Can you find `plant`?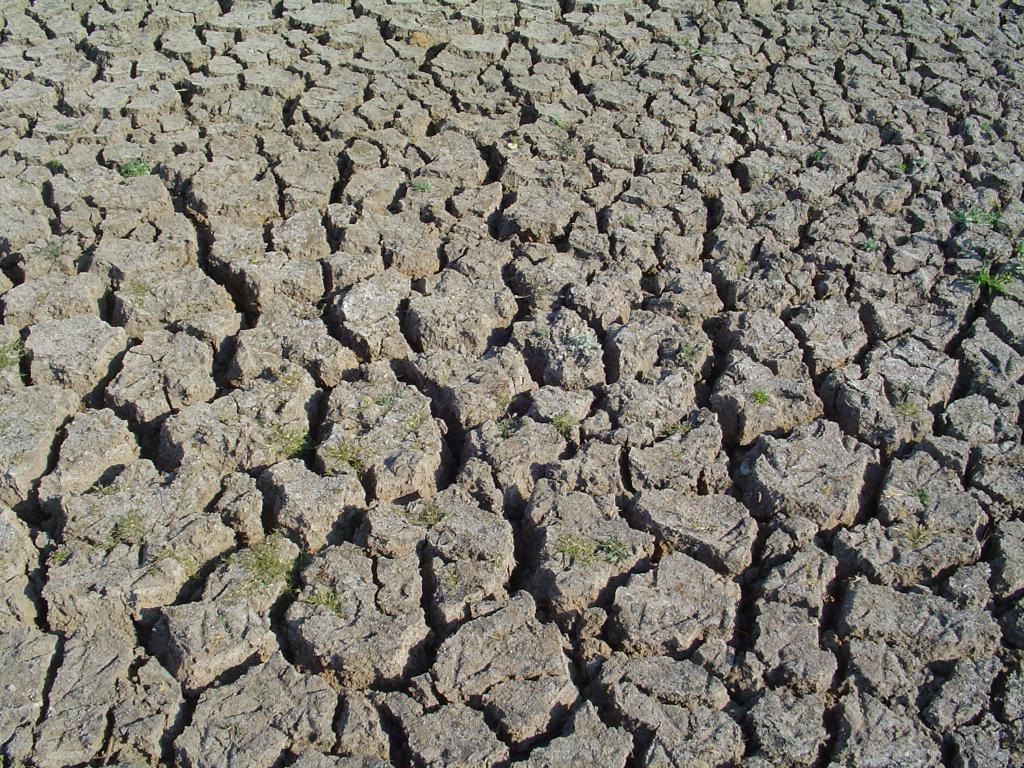
Yes, bounding box: x1=805 y1=145 x2=829 y2=164.
